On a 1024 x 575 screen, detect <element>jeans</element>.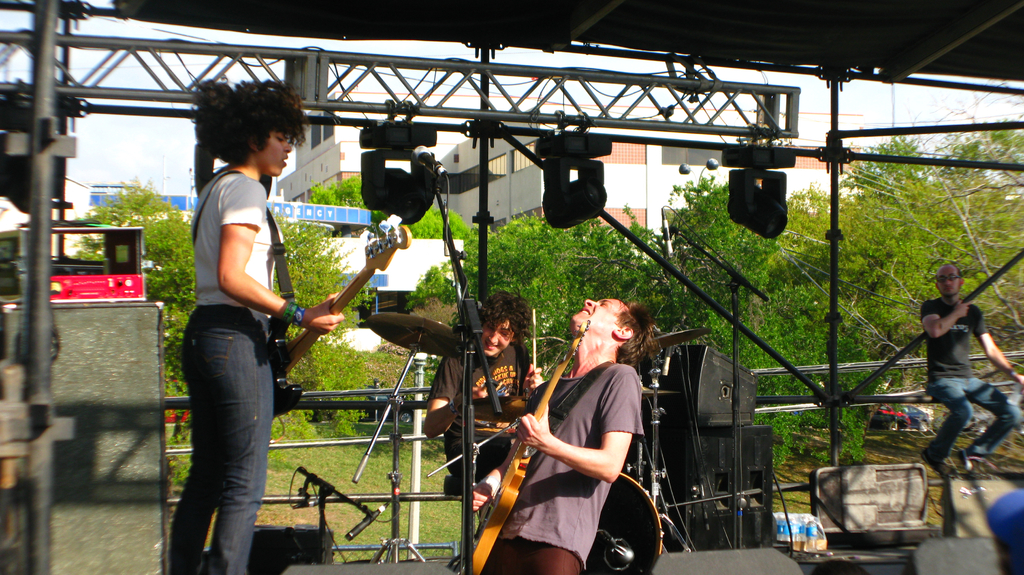
detection(172, 303, 284, 573).
